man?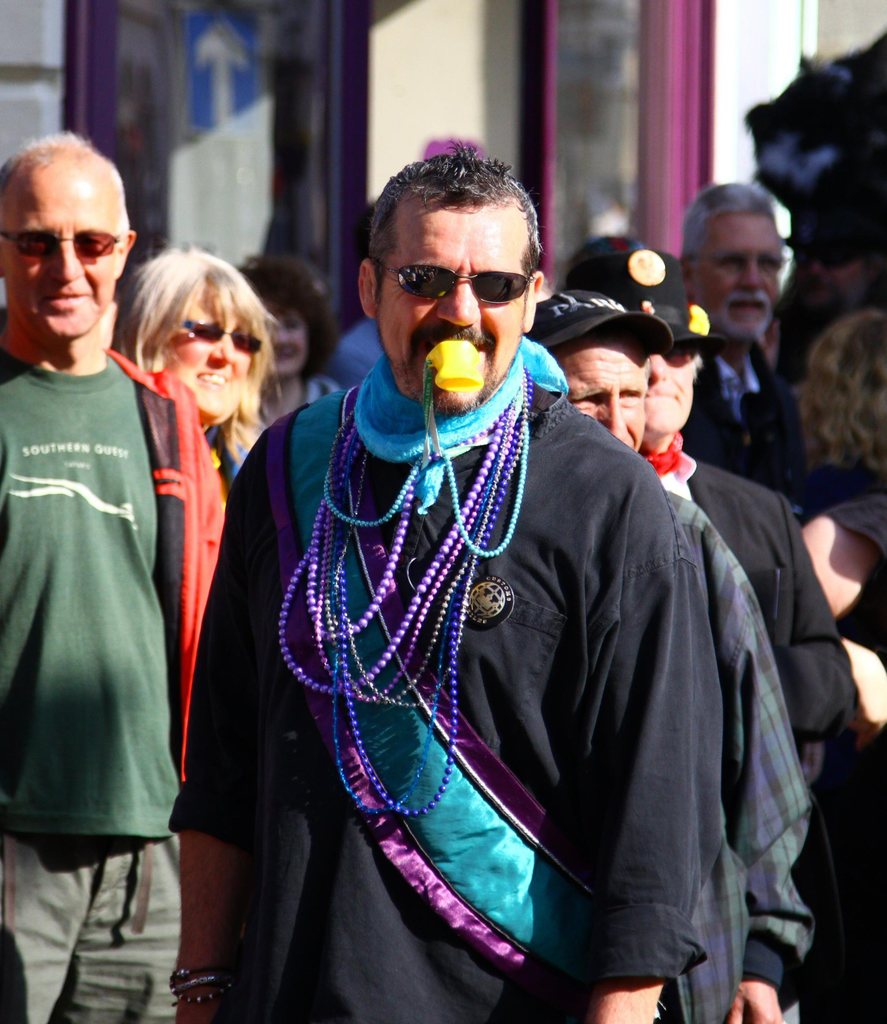
[0, 130, 229, 1023]
